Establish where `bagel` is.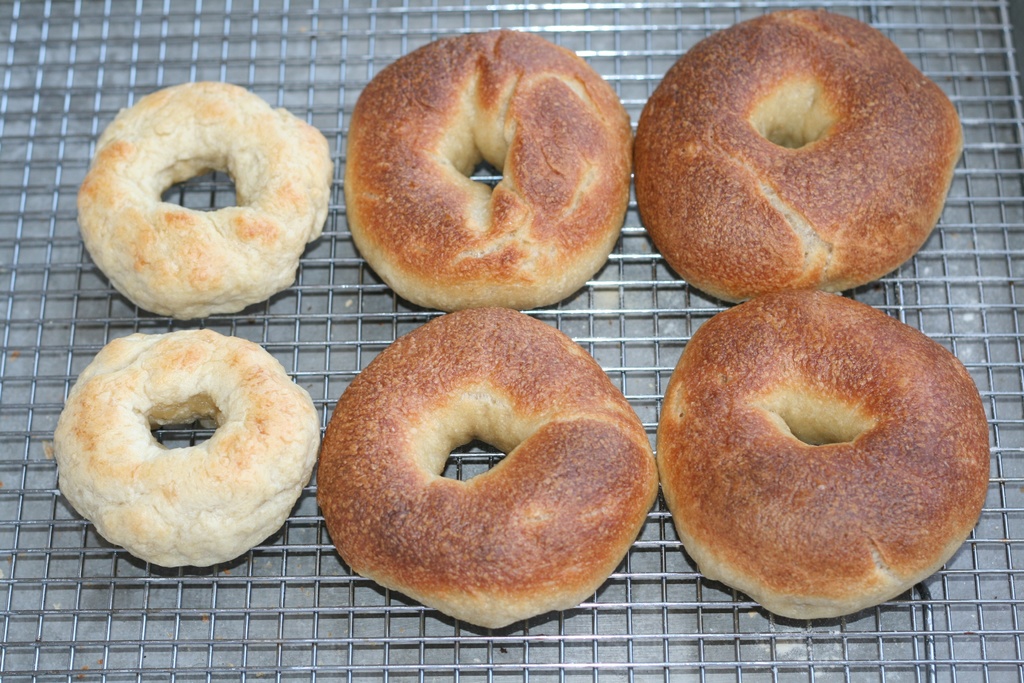
Established at [319, 309, 659, 627].
